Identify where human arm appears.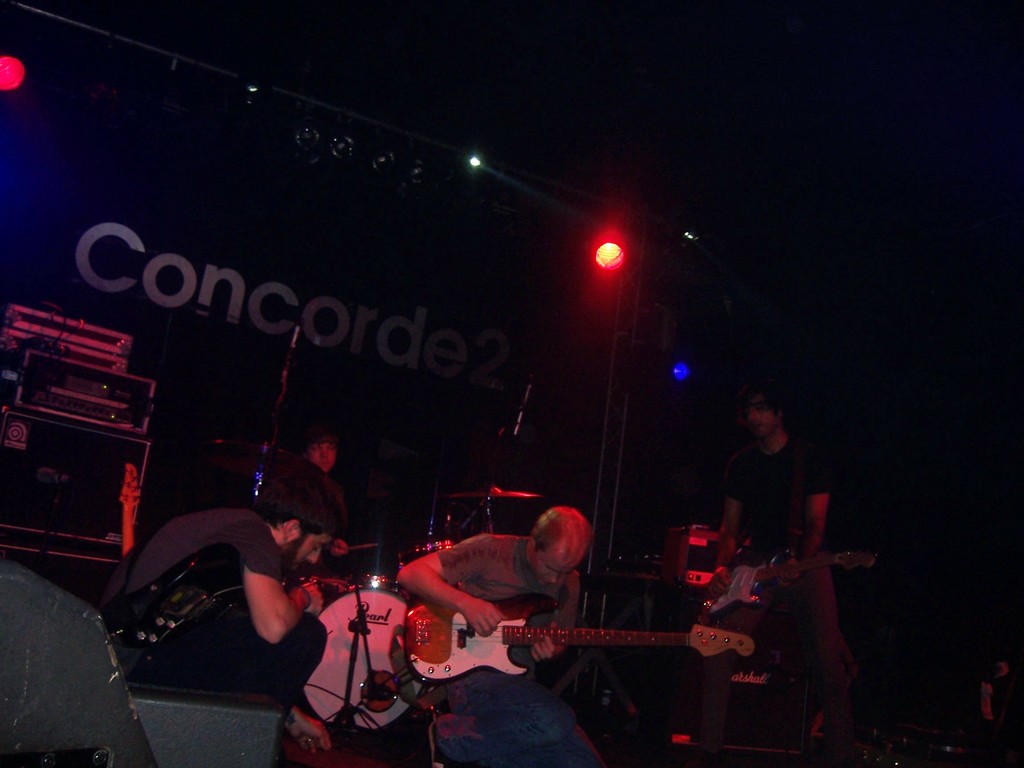
Appears at (x1=242, y1=521, x2=330, y2=644).
